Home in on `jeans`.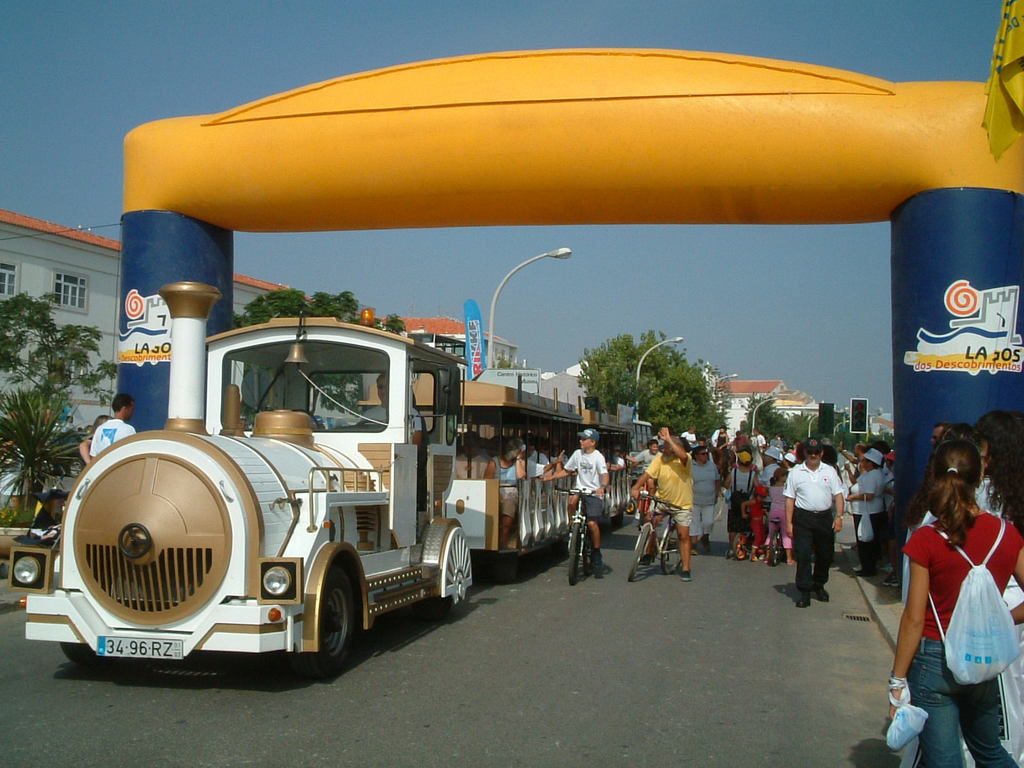
Homed in at {"x1": 913, "y1": 640, "x2": 1006, "y2": 753}.
